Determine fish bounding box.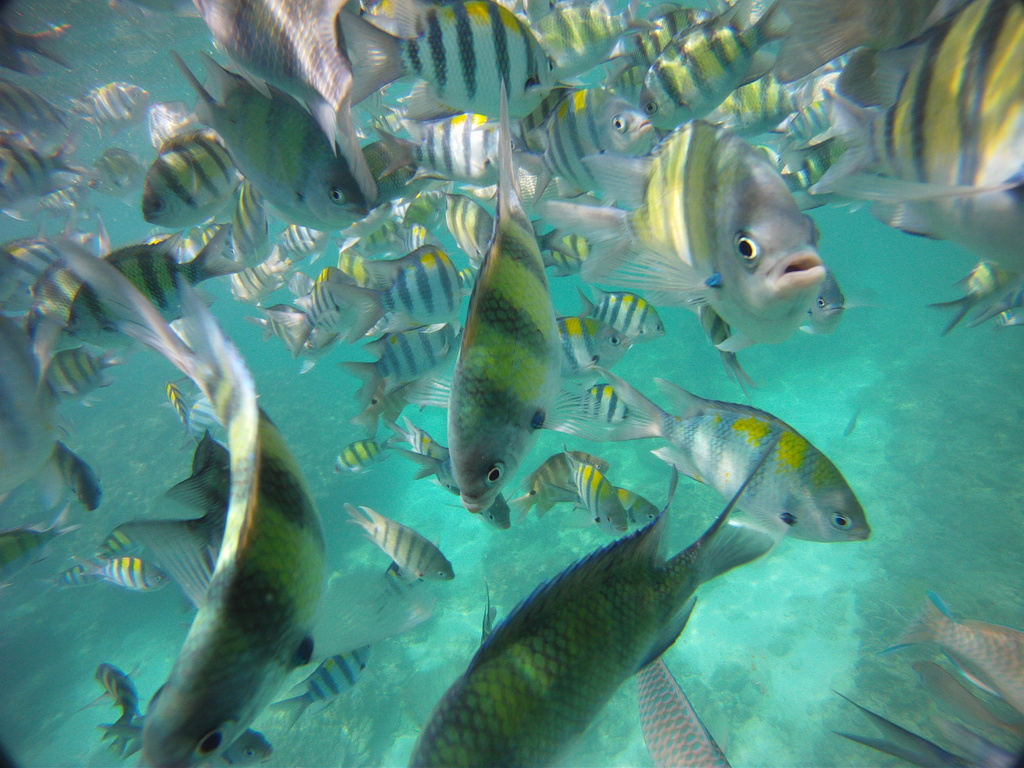
Determined: 0 525 69 585.
